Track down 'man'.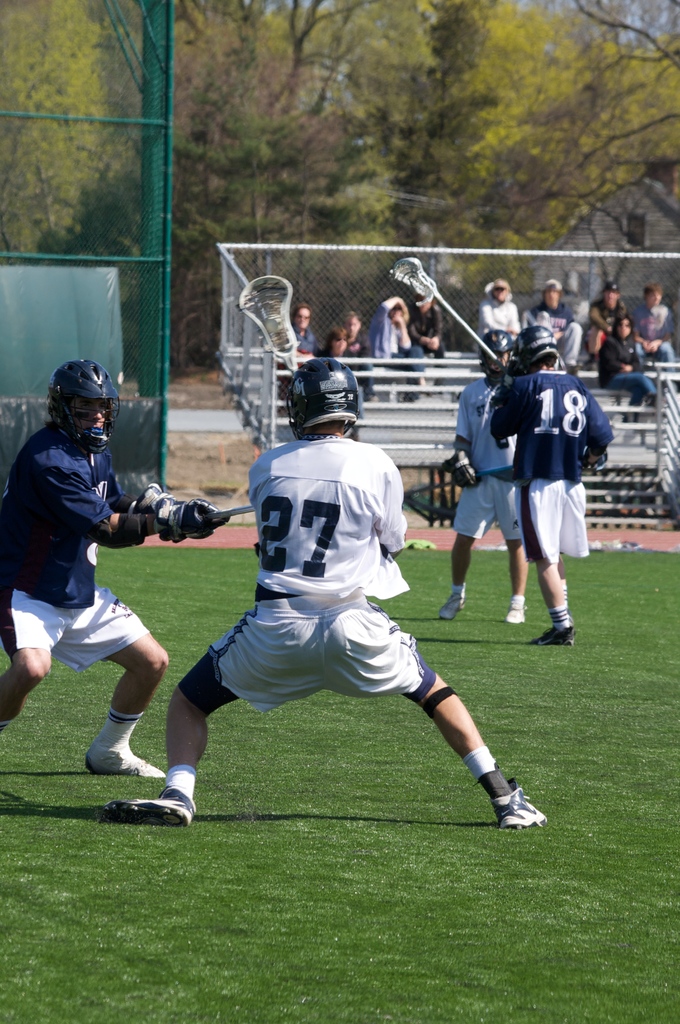
Tracked to box=[590, 277, 627, 361].
